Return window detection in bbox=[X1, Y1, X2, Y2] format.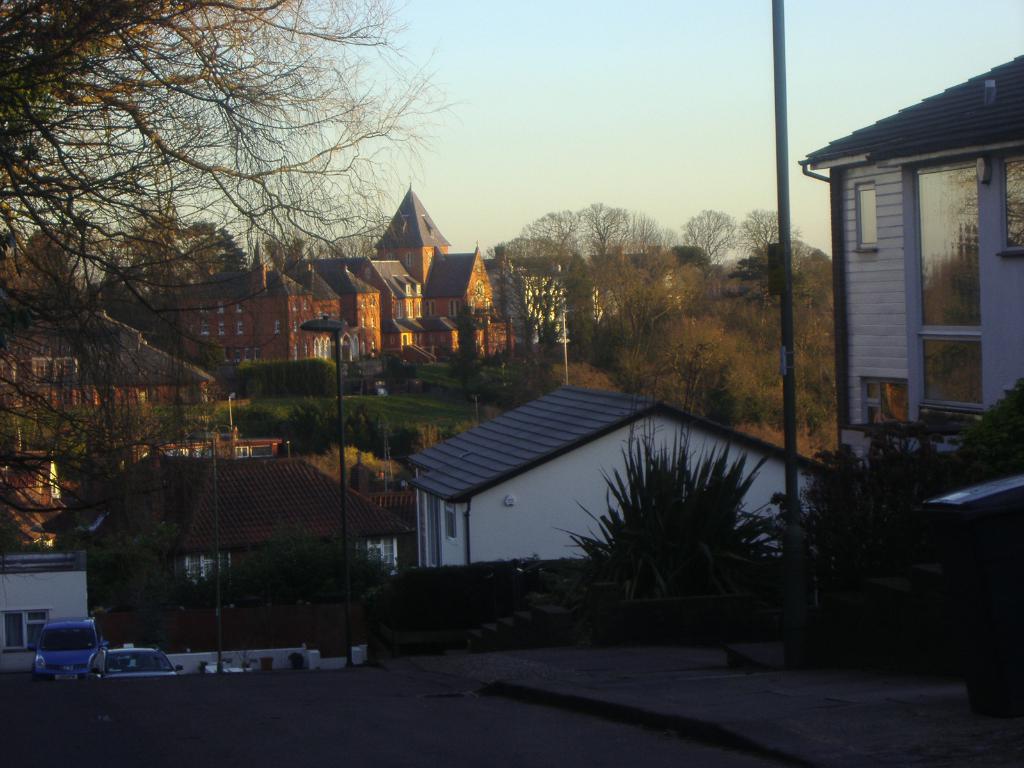
bbox=[275, 320, 282, 333].
